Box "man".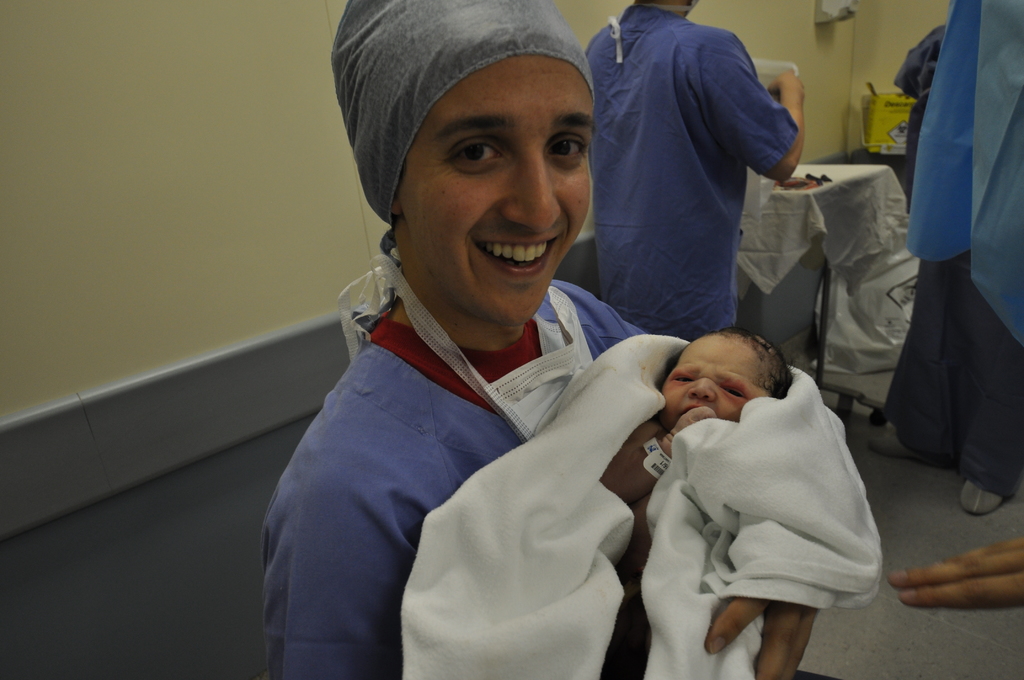
BBox(253, 26, 781, 673).
